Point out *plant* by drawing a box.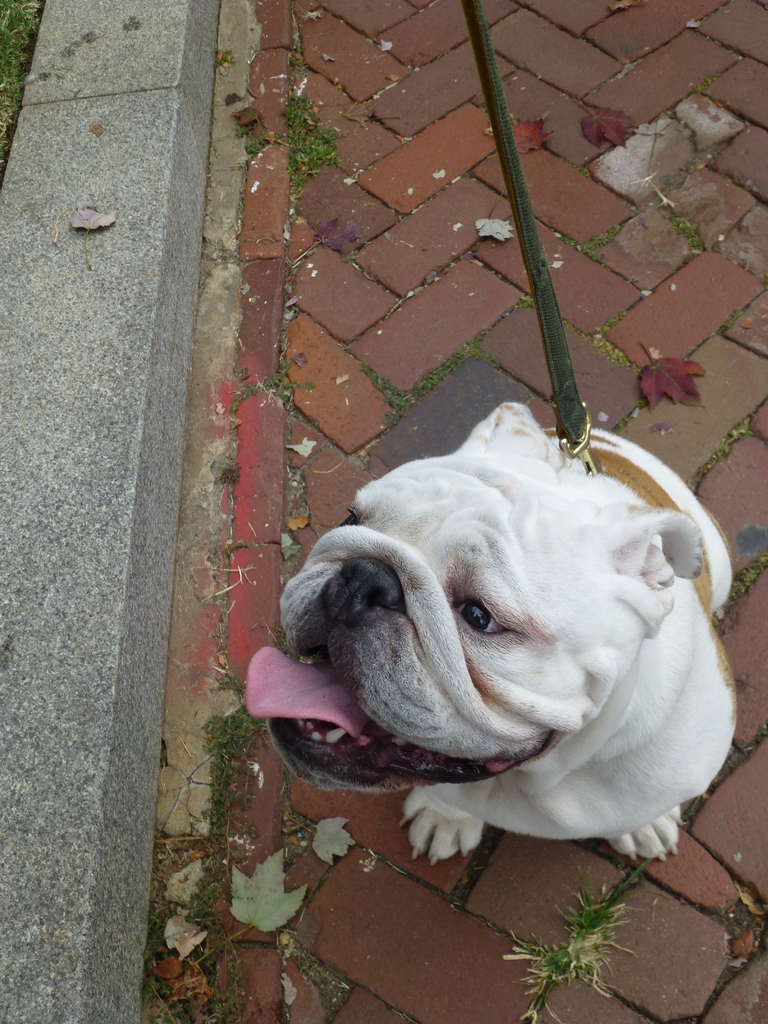
359, 337, 492, 417.
